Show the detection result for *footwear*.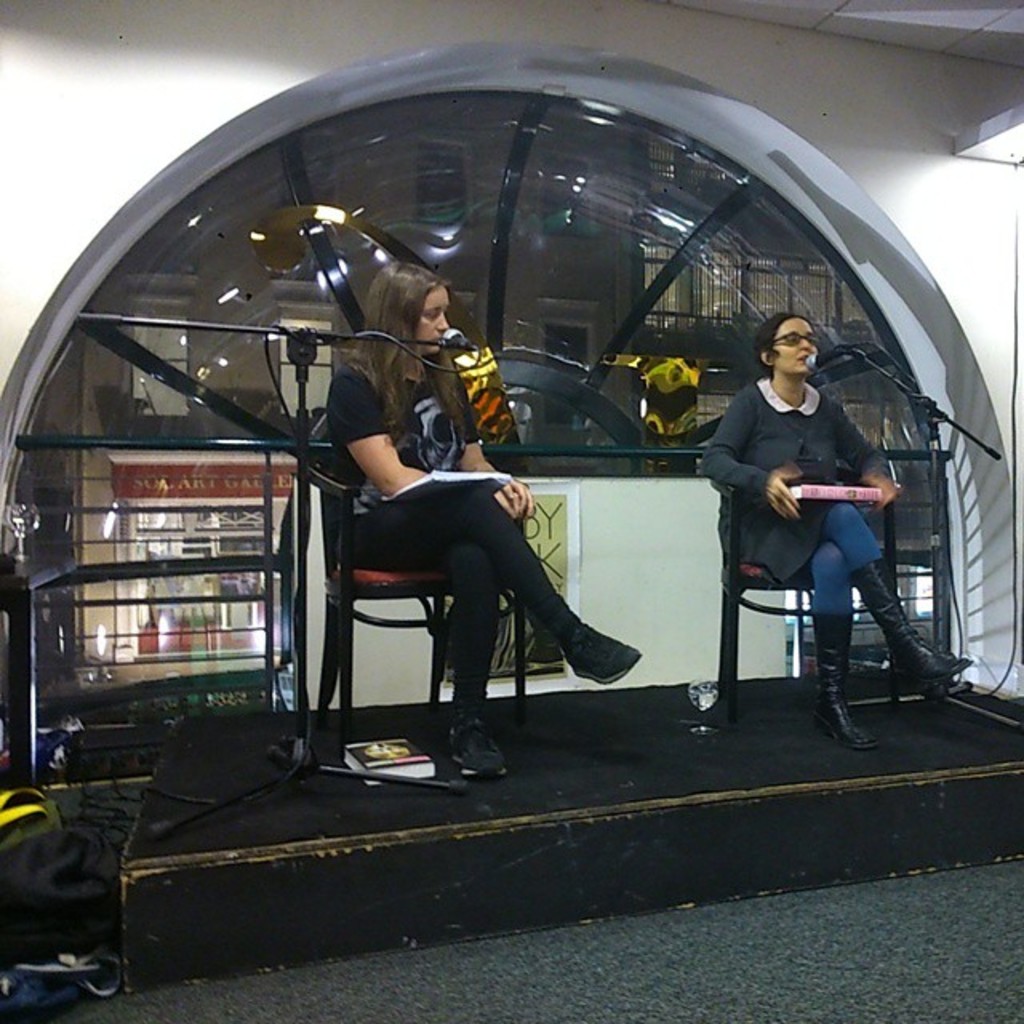
[813,613,882,757].
